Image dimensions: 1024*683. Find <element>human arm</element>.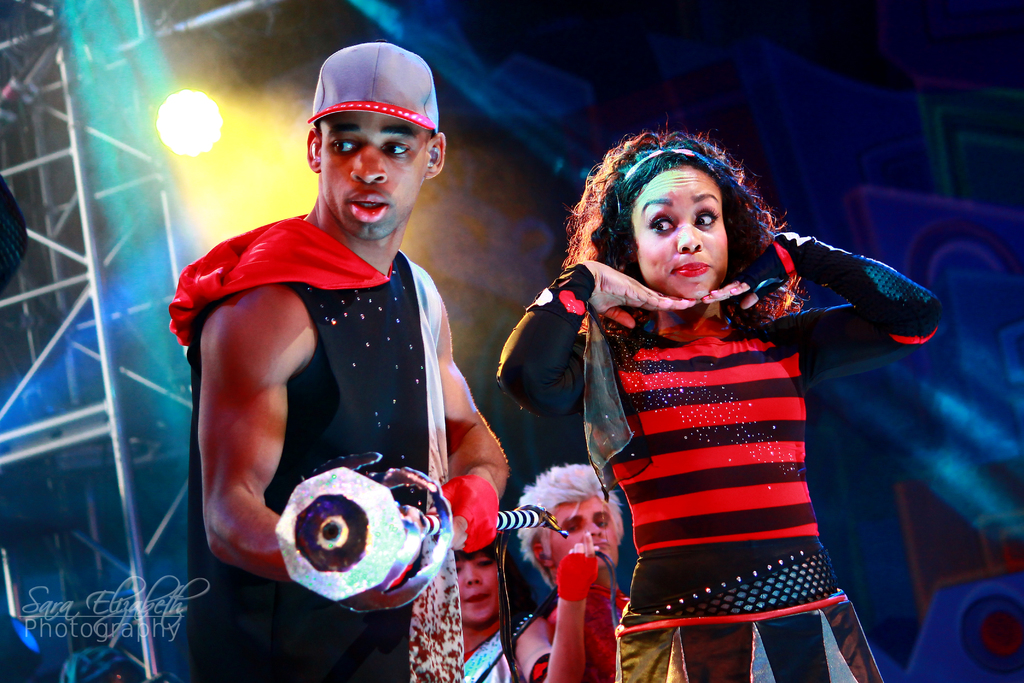
box=[435, 282, 514, 556].
